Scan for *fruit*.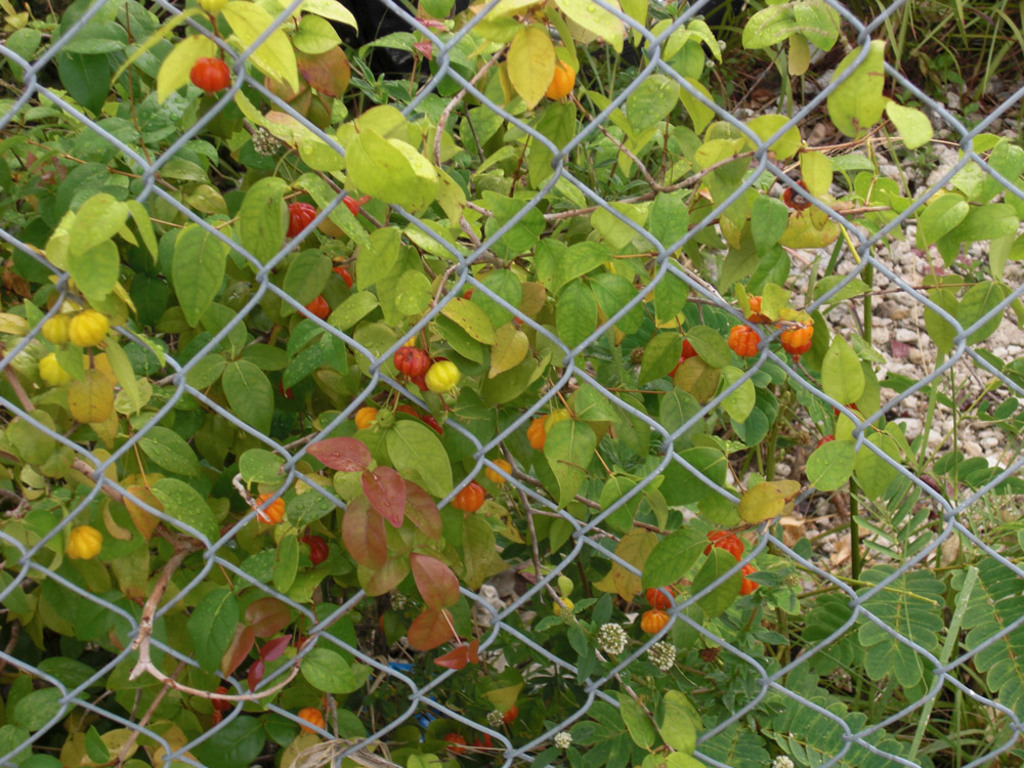
Scan result: region(298, 301, 331, 317).
